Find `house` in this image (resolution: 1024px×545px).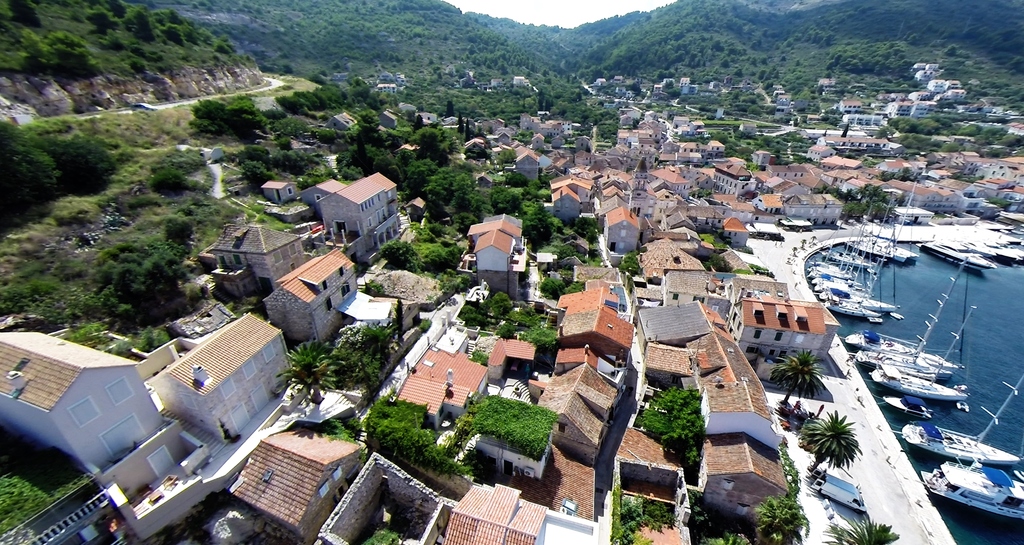
box(310, 168, 399, 261).
